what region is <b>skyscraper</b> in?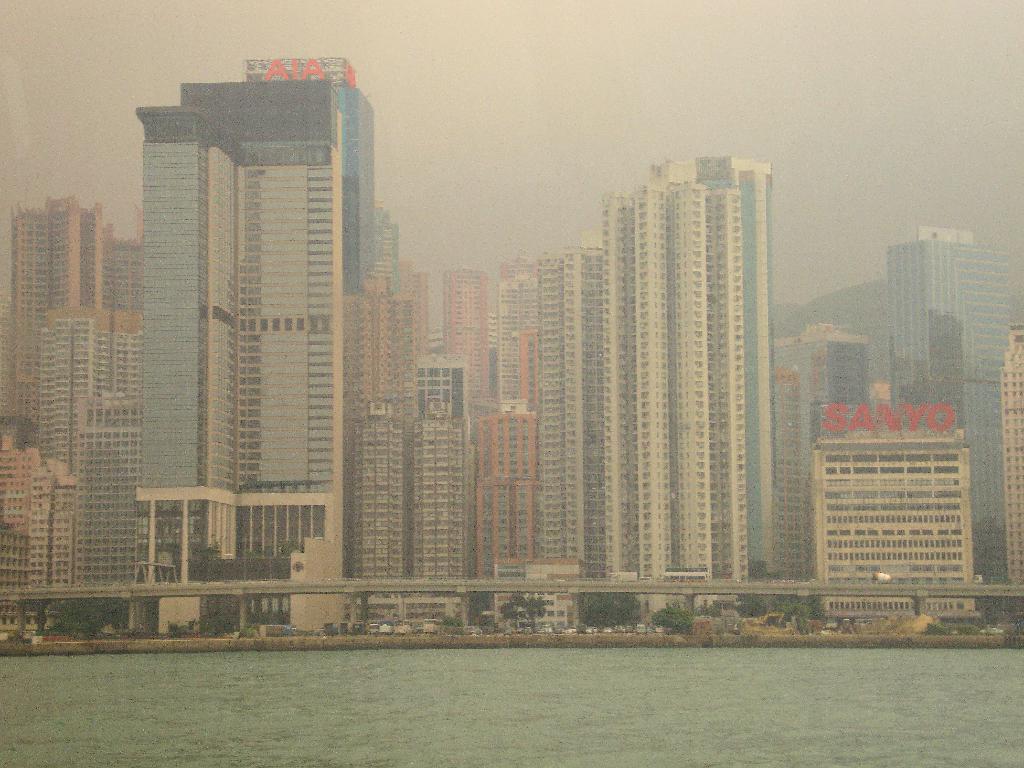
left=786, top=271, right=901, bottom=396.
